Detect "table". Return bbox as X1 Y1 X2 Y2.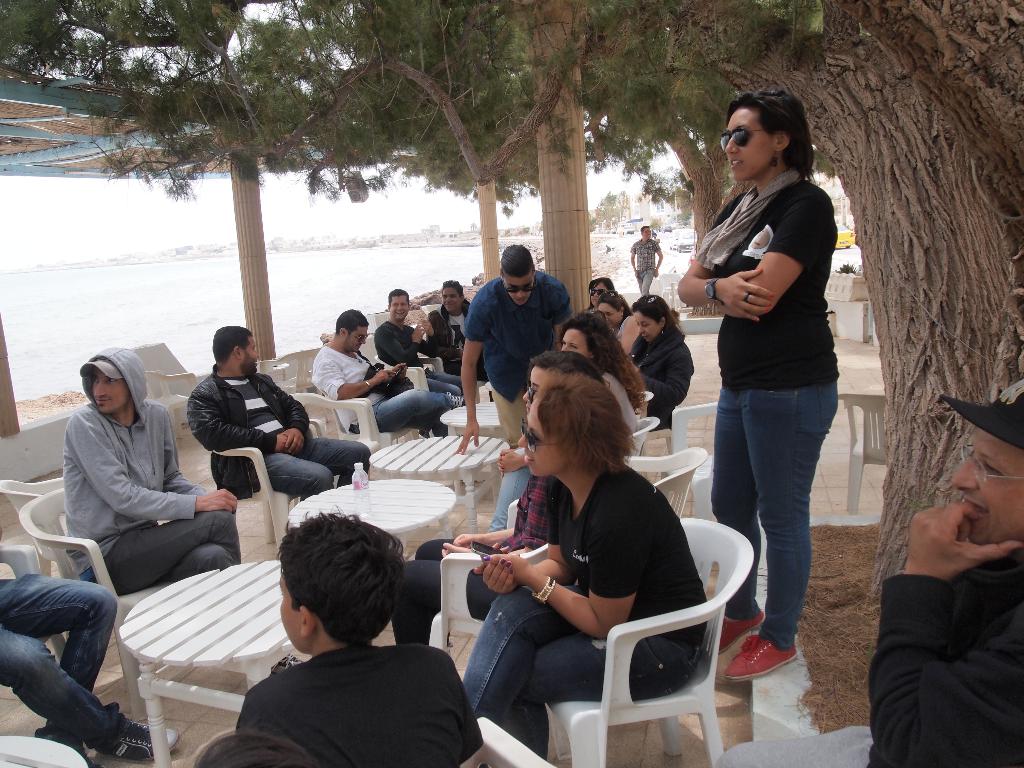
368 435 513 536.
